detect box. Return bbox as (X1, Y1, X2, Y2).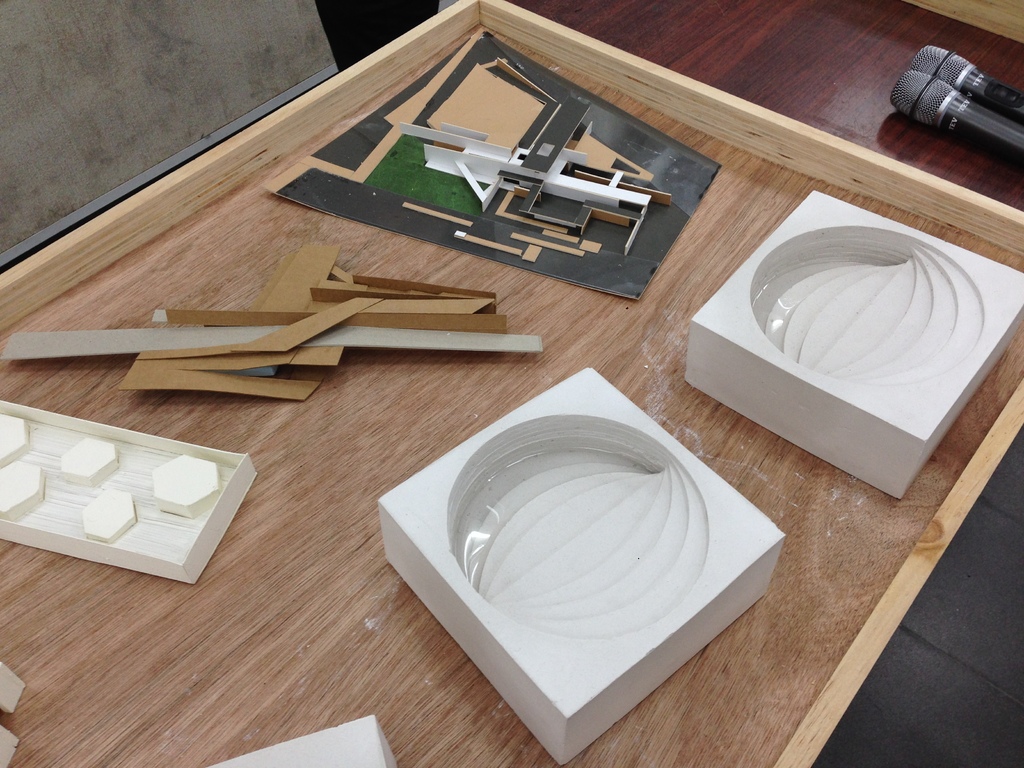
(671, 185, 1023, 497).
